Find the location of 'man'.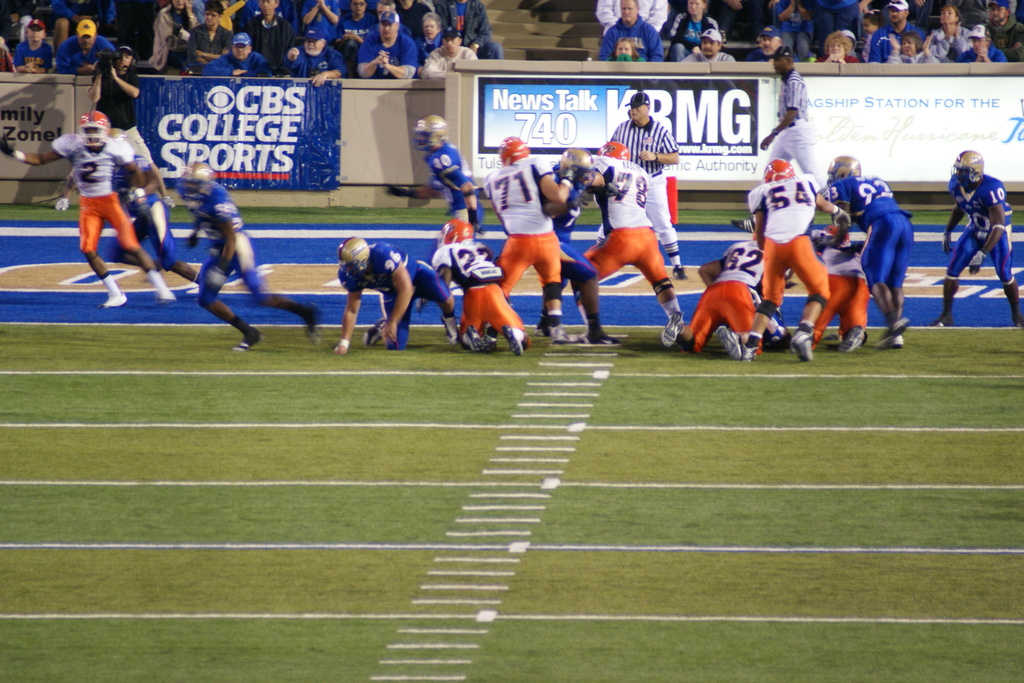
Location: 682:27:735:63.
